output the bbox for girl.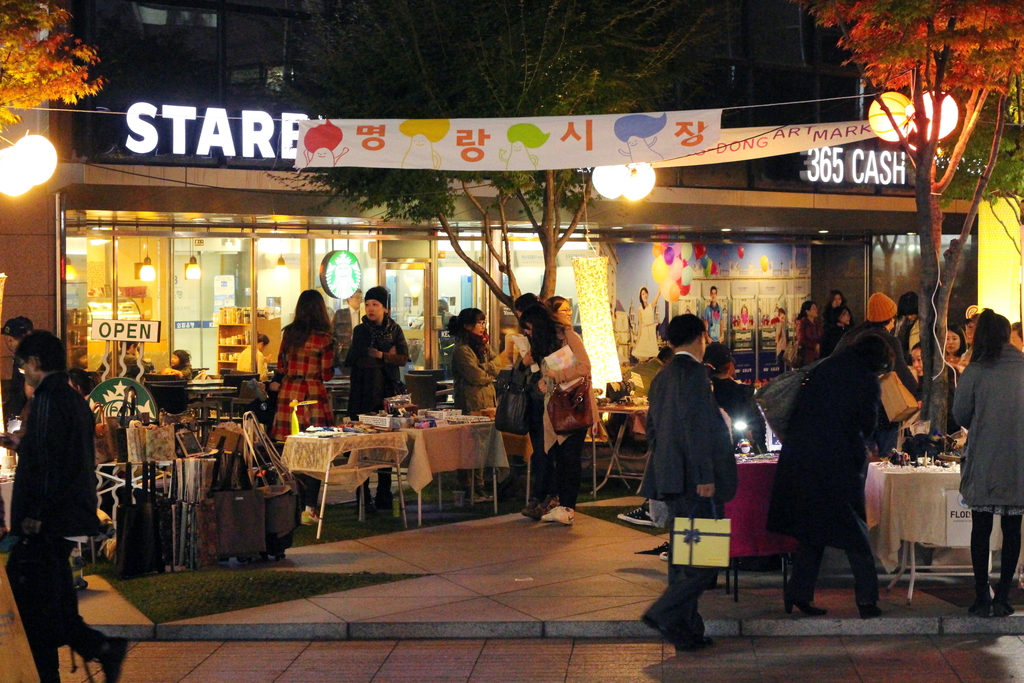
l=165, t=349, r=195, b=383.
